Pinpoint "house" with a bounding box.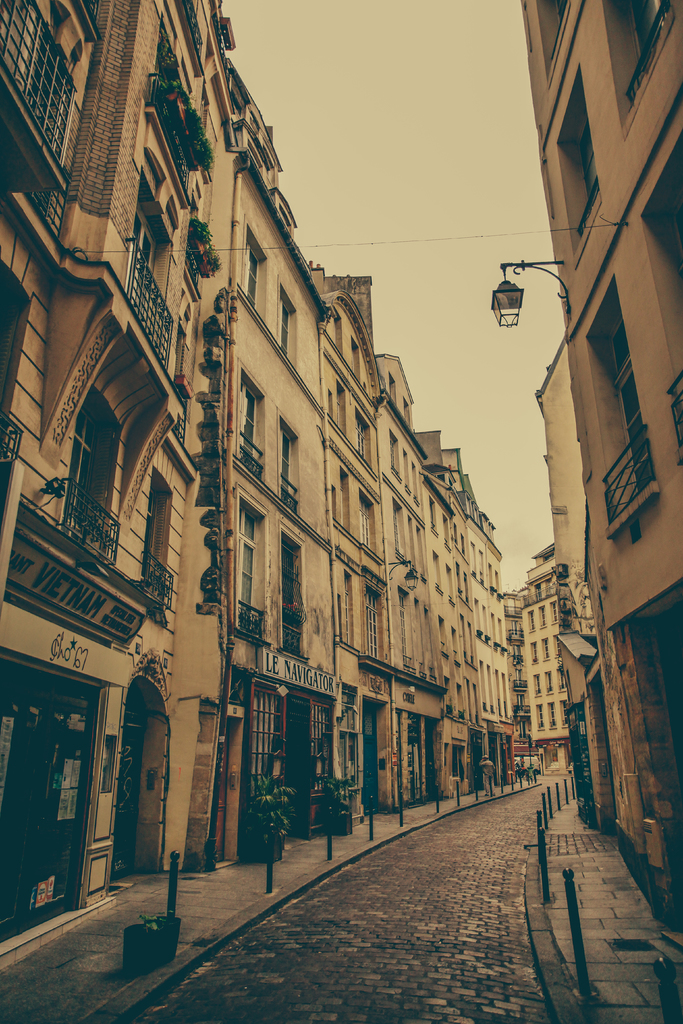
[x1=312, y1=250, x2=431, y2=836].
